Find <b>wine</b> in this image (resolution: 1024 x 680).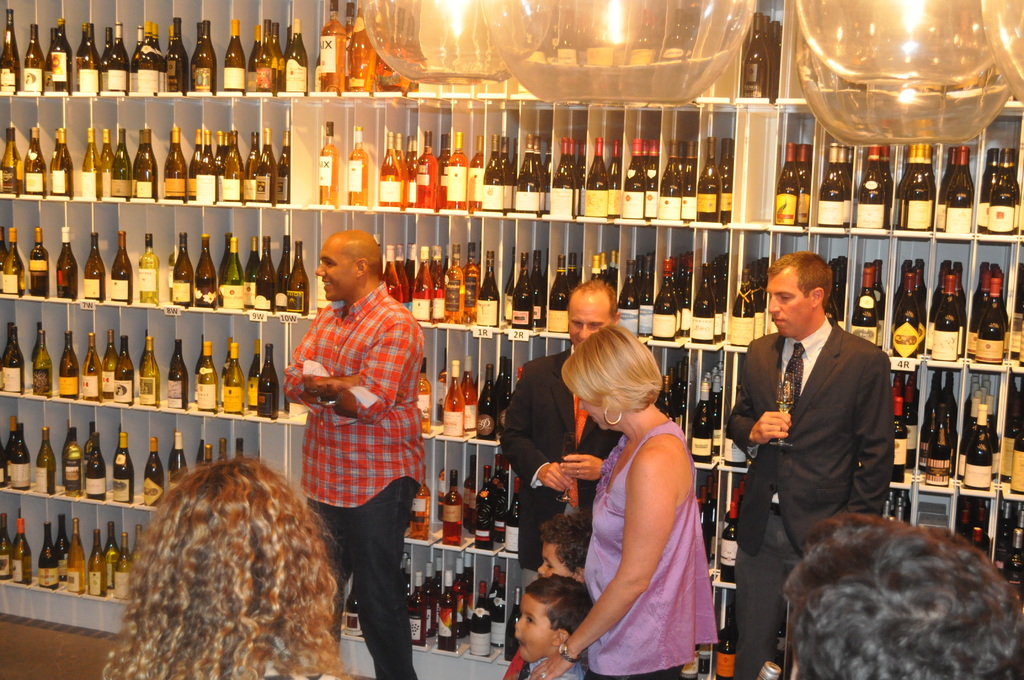
rect(419, 357, 431, 435).
